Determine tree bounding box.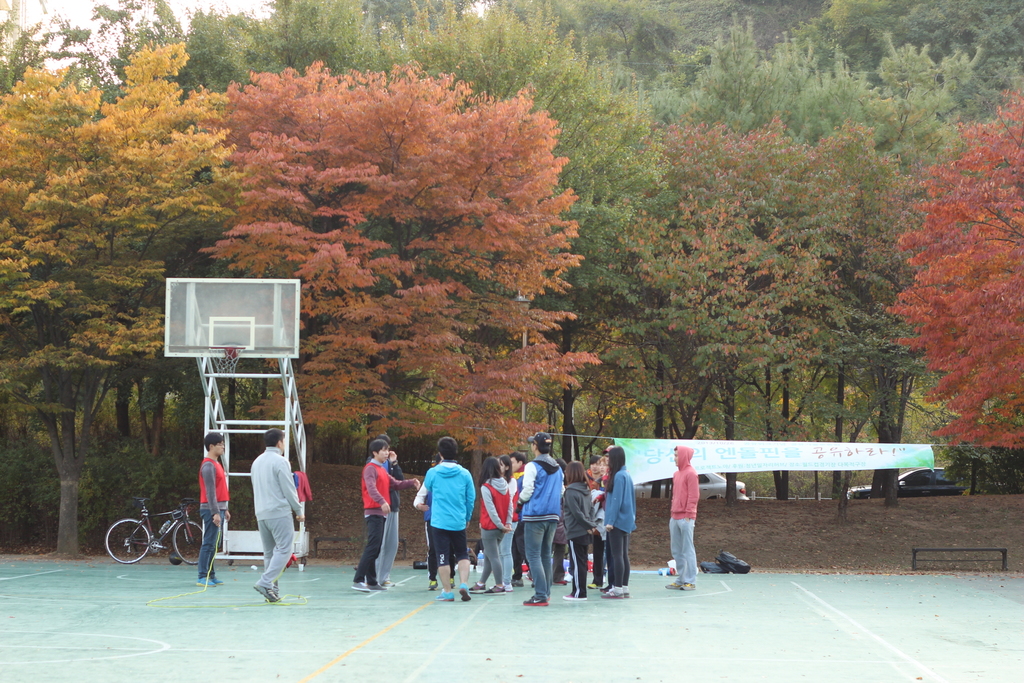
Determined: {"x1": 356, "y1": 0, "x2": 662, "y2": 436}.
